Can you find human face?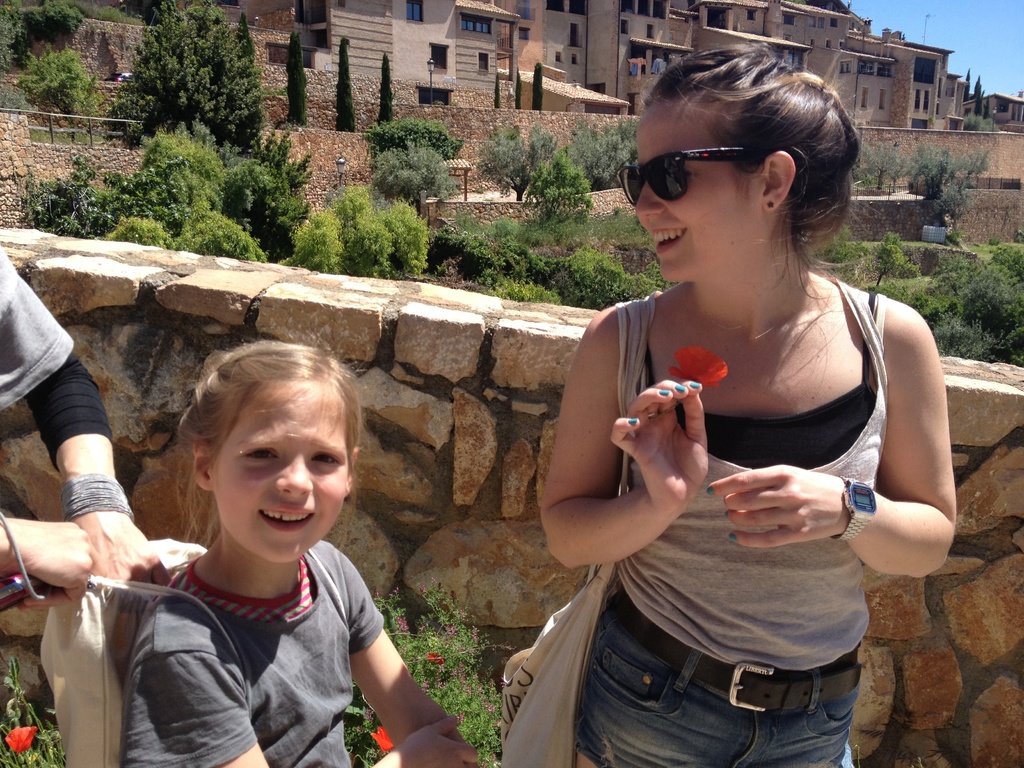
Yes, bounding box: [208, 378, 353, 572].
